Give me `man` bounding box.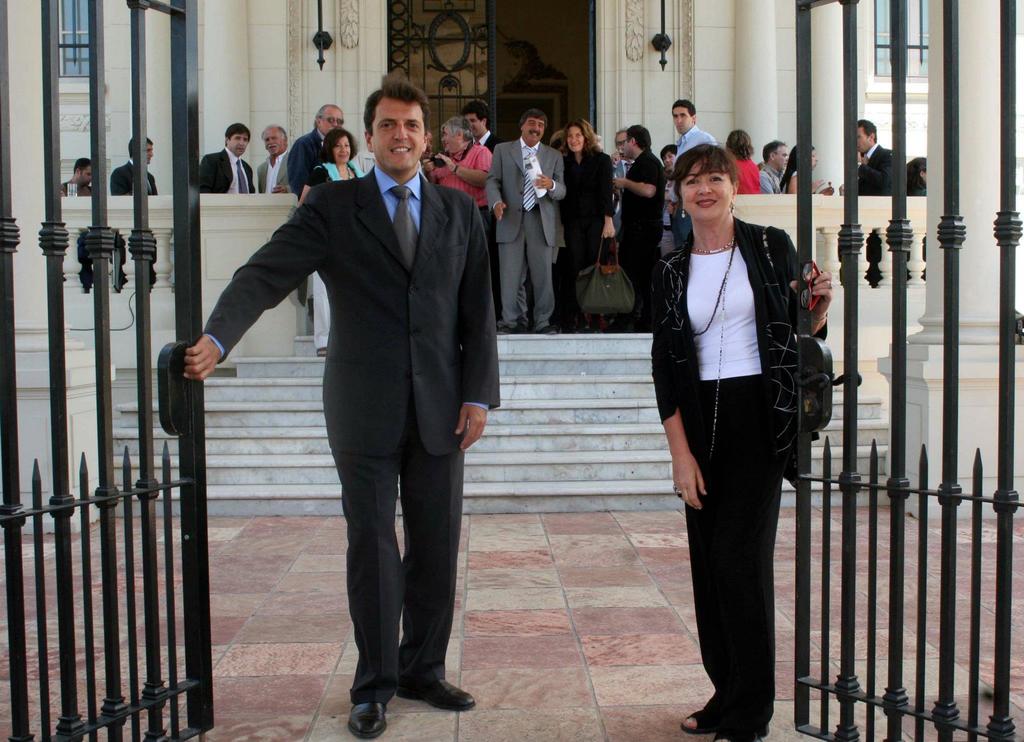
box=[611, 122, 666, 332].
